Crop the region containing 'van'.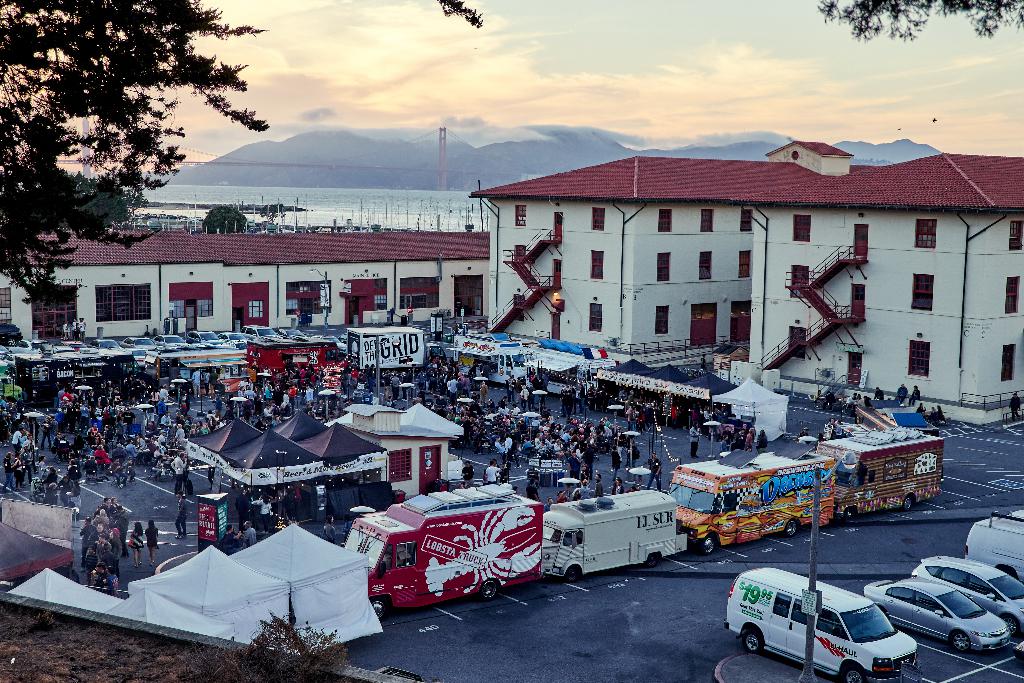
Crop region: (left=342, top=483, right=545, bottom=625).
